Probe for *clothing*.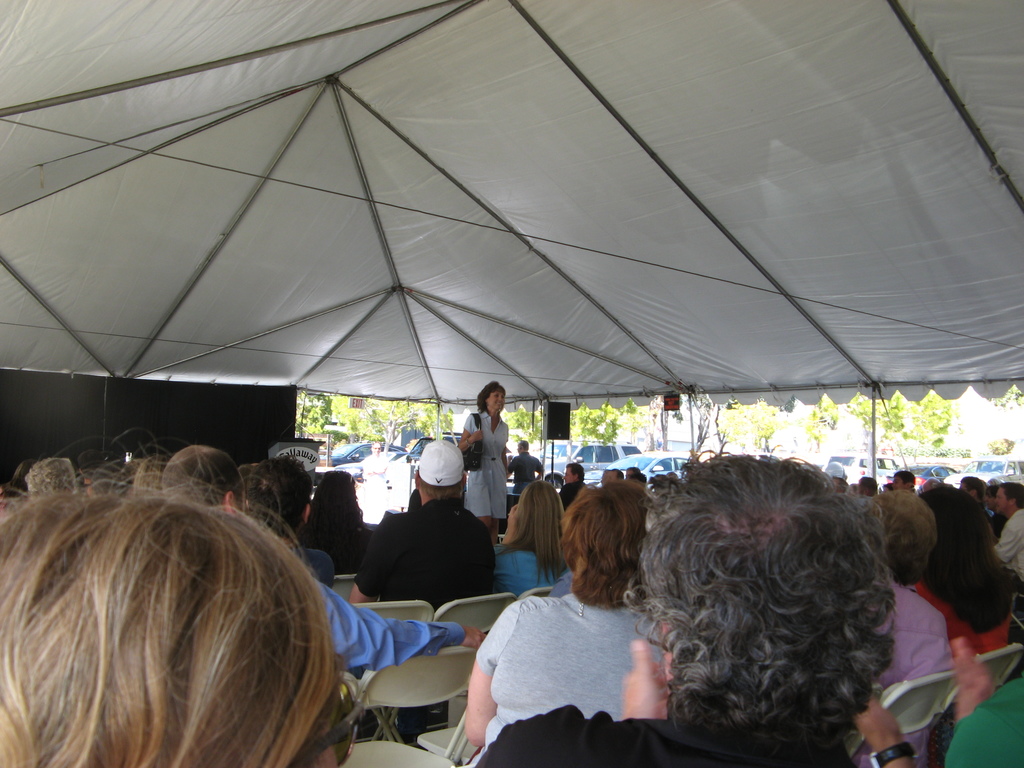
Probe result: bbox=(915, 580, 1009, 655).
